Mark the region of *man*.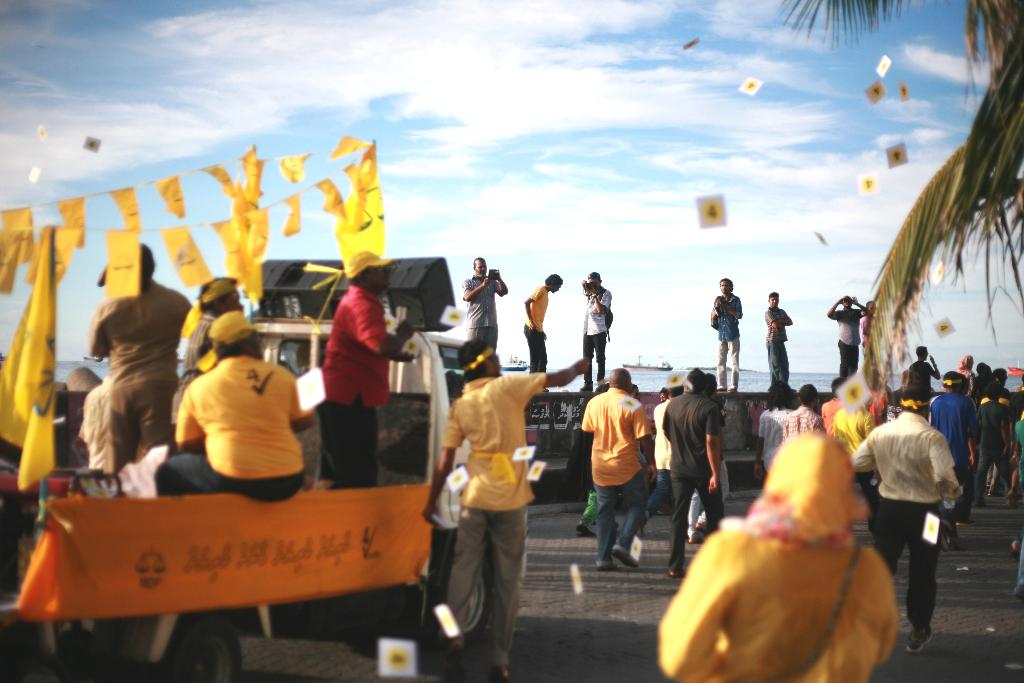
Region: select_region(980, 378, 1015, 516).
